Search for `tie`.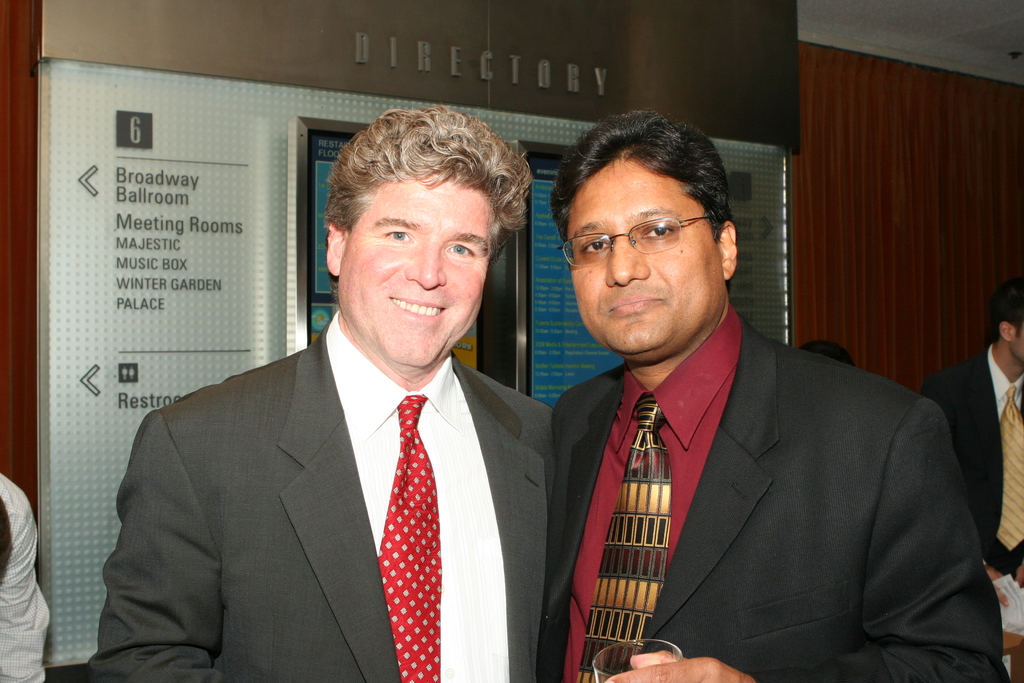
Found at x1=375, y1=390, x2=442, y2=682.
